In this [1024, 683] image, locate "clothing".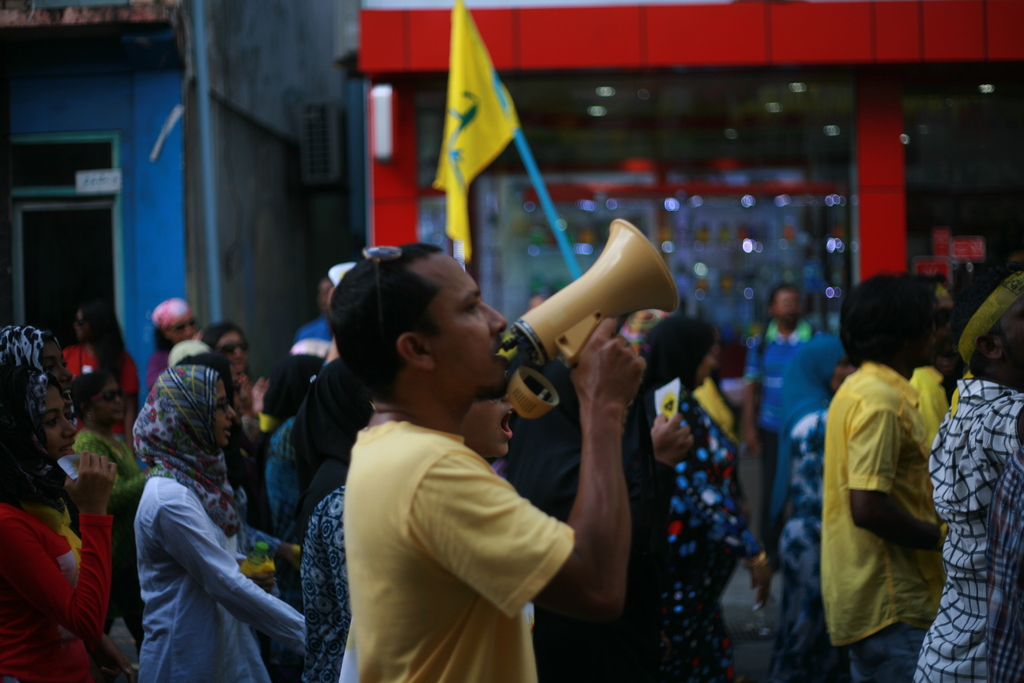
Bounding box: box=[335, 418, 578, 682].
